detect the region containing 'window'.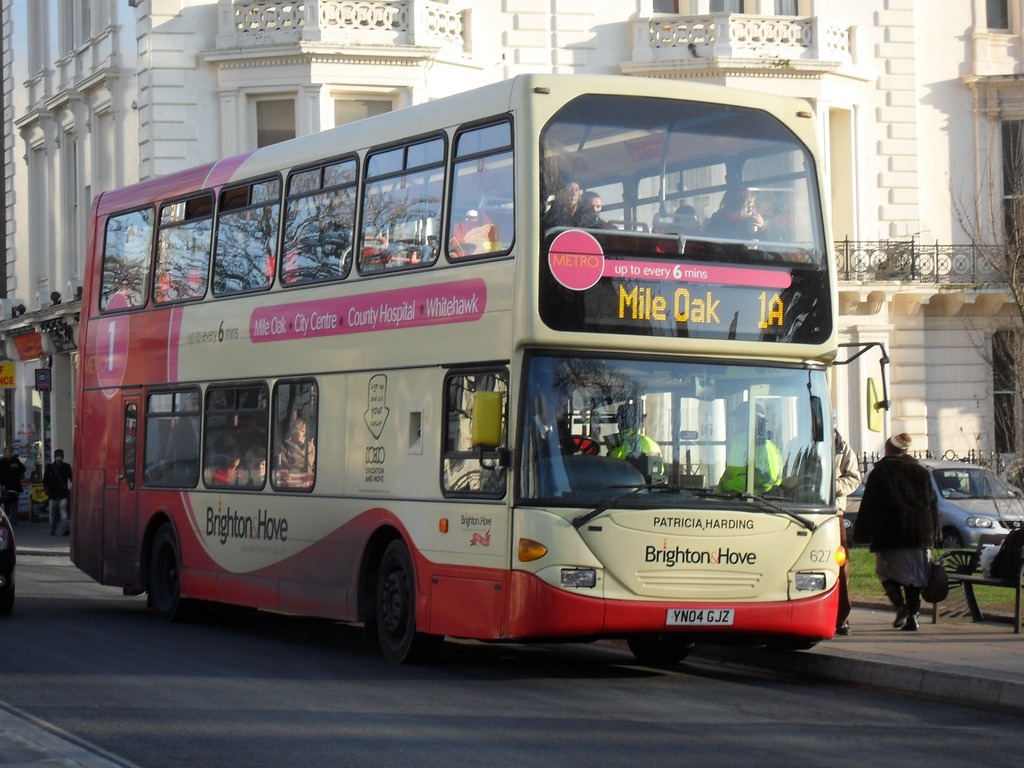
(147,383,202,488).
